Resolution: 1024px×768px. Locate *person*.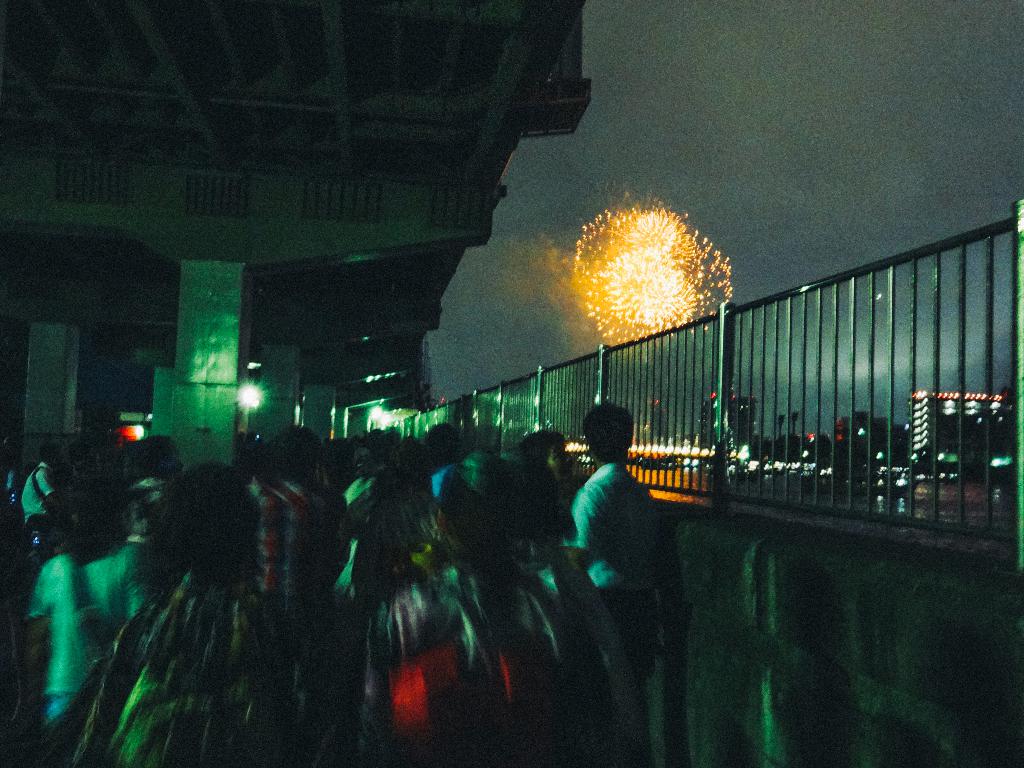
{"x1": 83, "y1": 456, "x2": 299, "y2": 767}.
